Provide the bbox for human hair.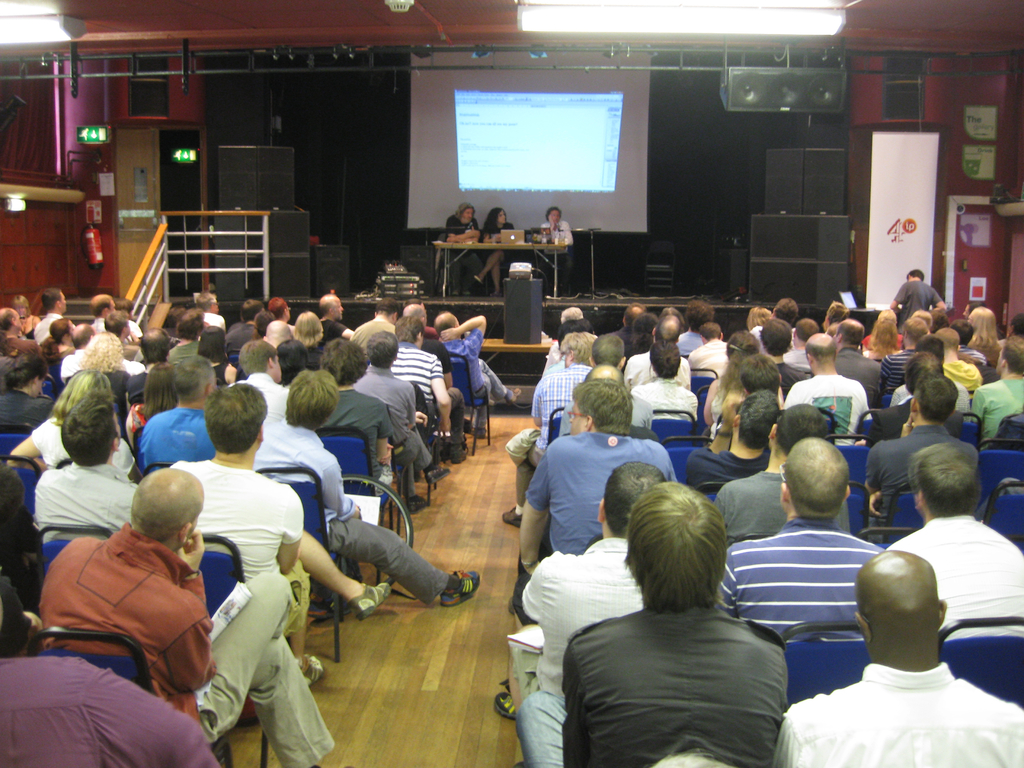
box=[291, 310, 327, 342].
